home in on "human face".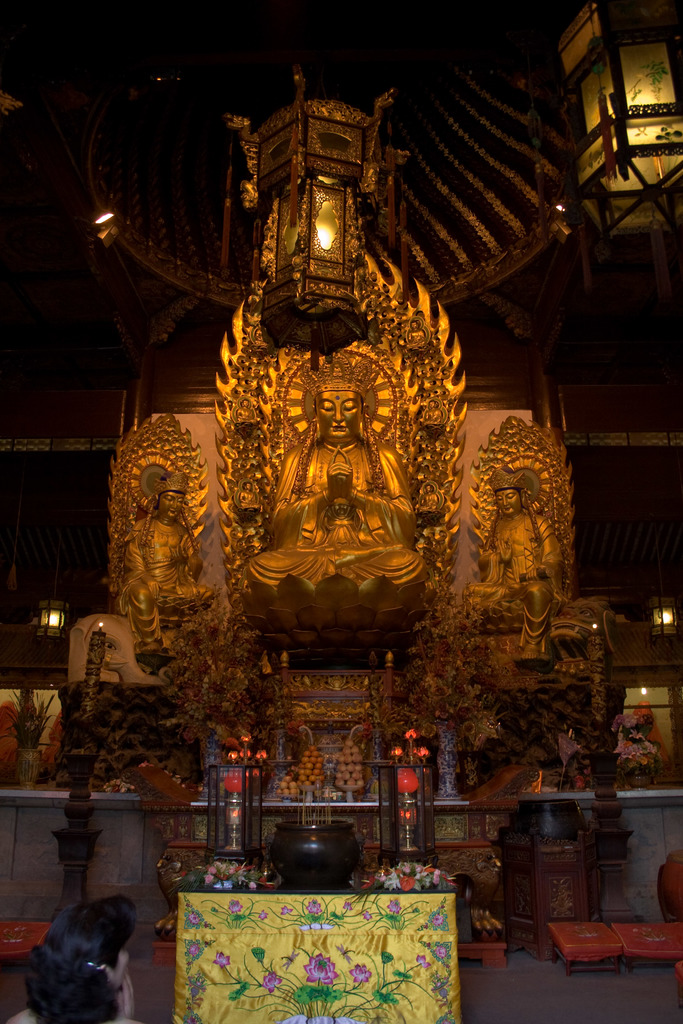
Homed in at box=[157, 491, 183, 518].
